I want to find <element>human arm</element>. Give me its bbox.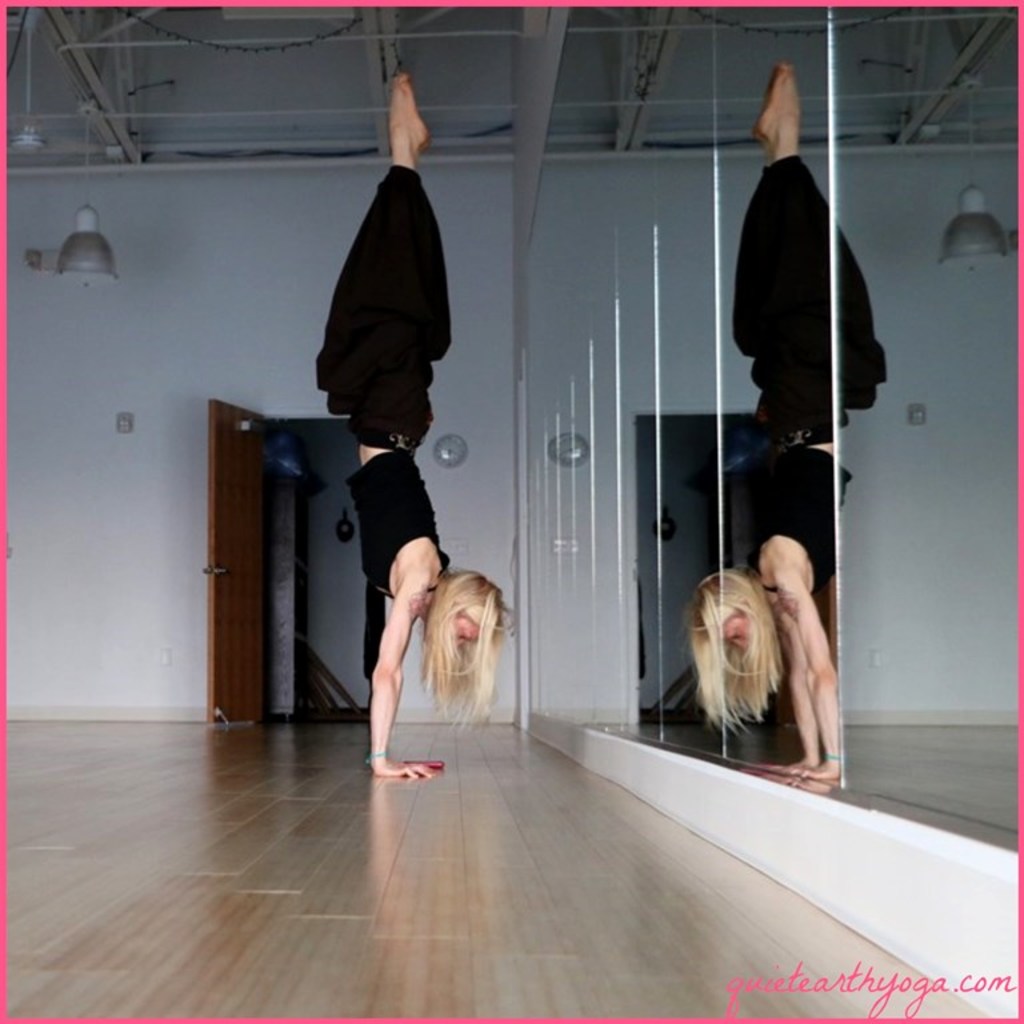
368/565/457/800.
